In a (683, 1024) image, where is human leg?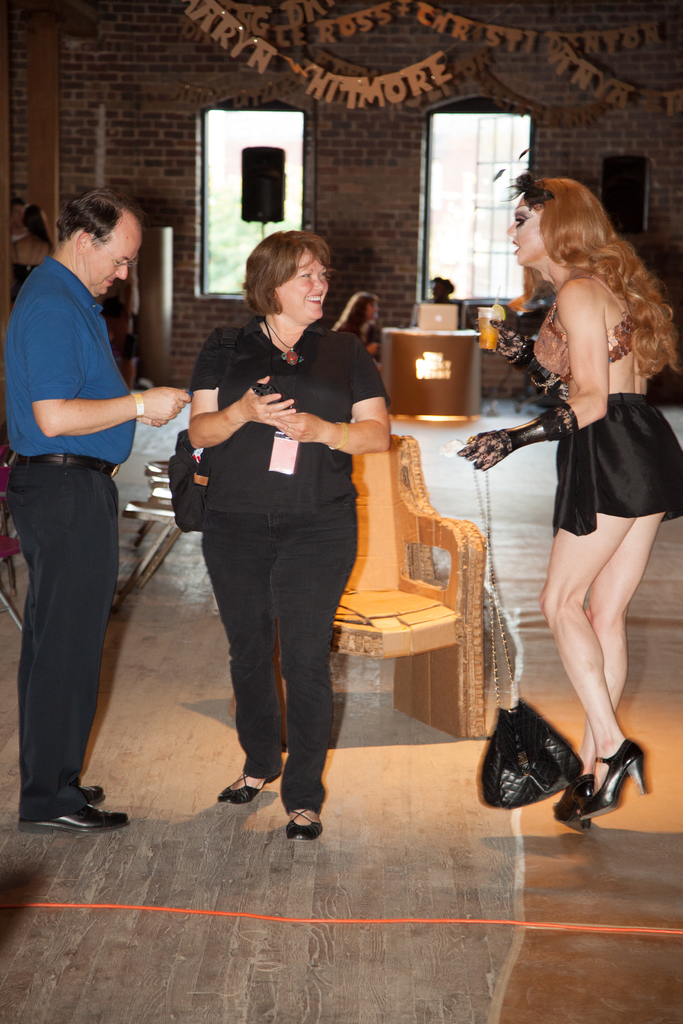
5:454:103:813.
